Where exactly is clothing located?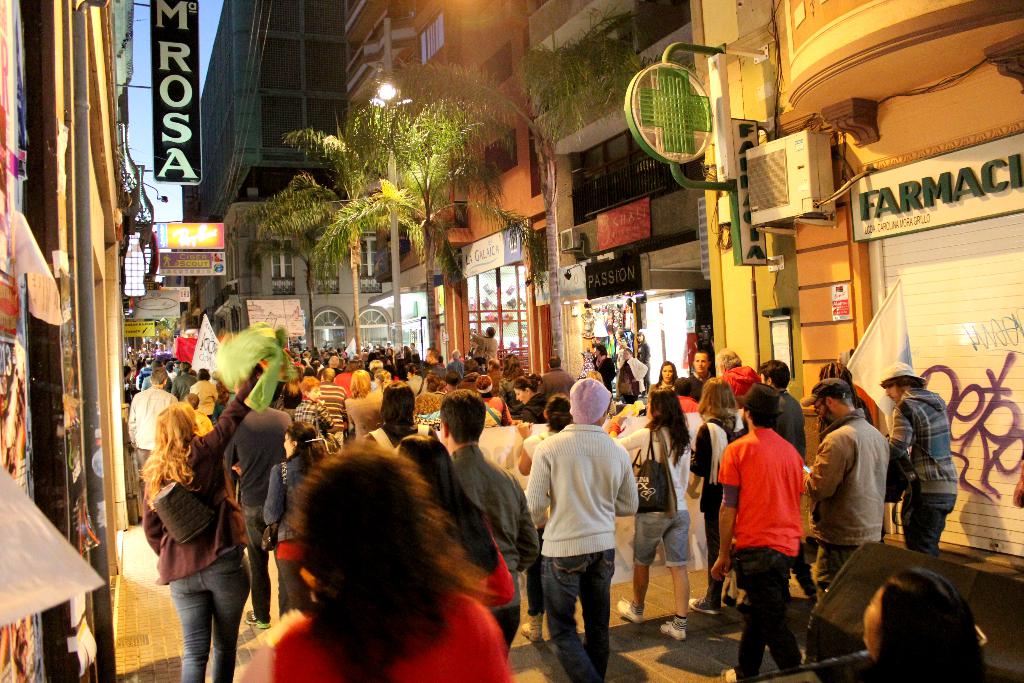
Its bounding box is left=263, top=444, right=317, bottom=539.
